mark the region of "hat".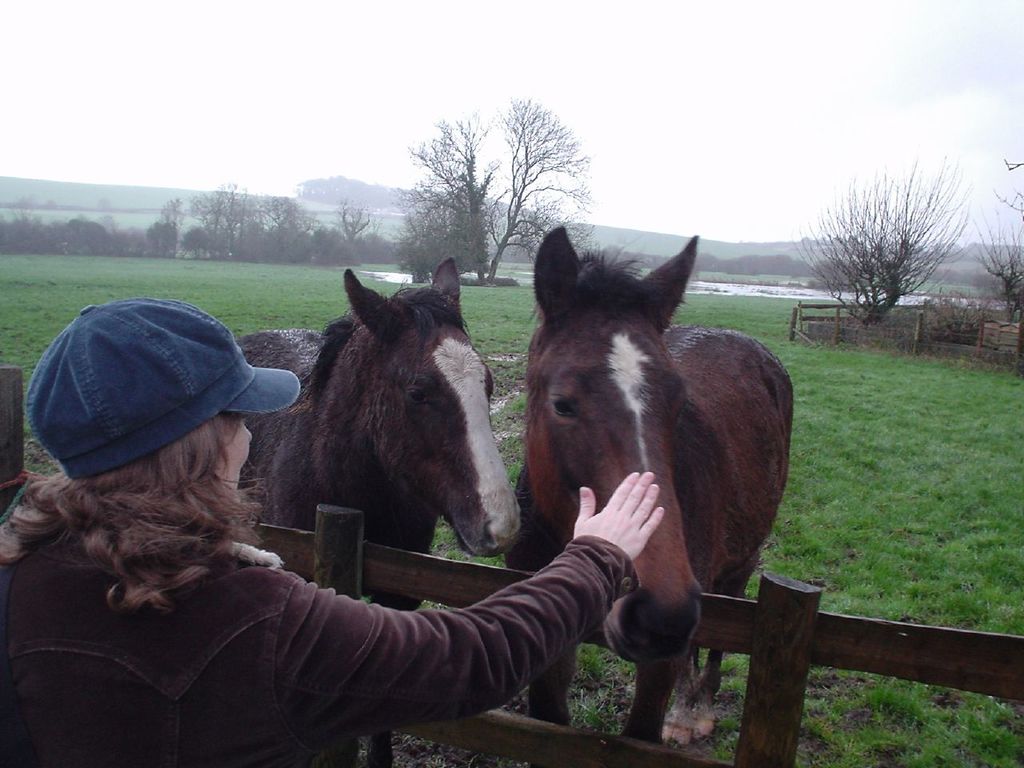
Region: 27/294/301/481.
